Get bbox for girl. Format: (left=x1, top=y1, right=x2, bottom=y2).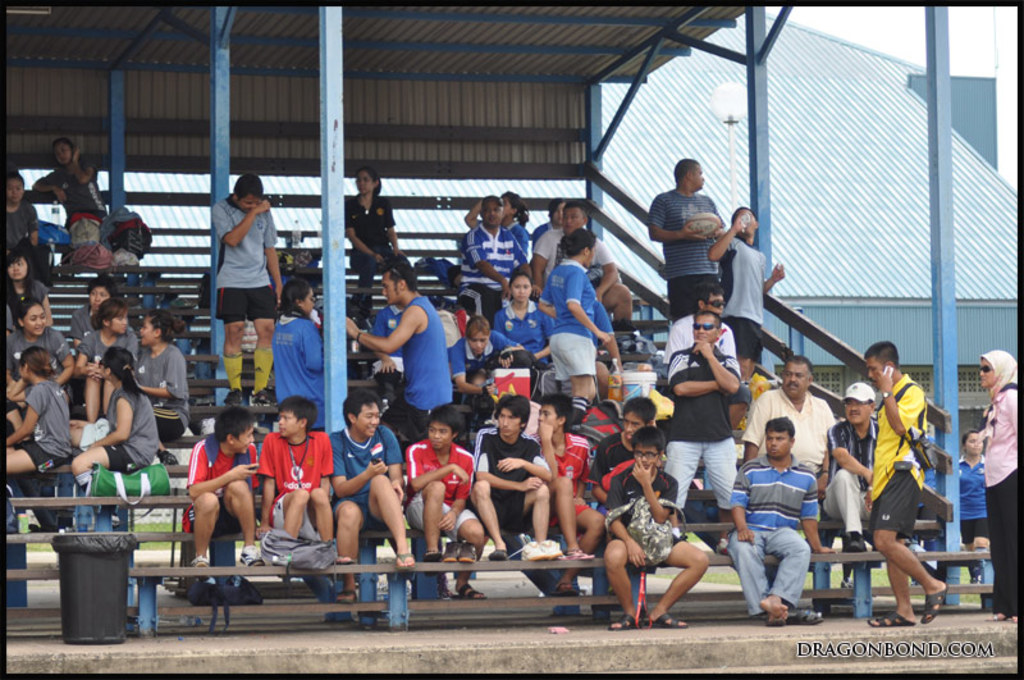
(left=347, top=160, right=404, bottom=305).
